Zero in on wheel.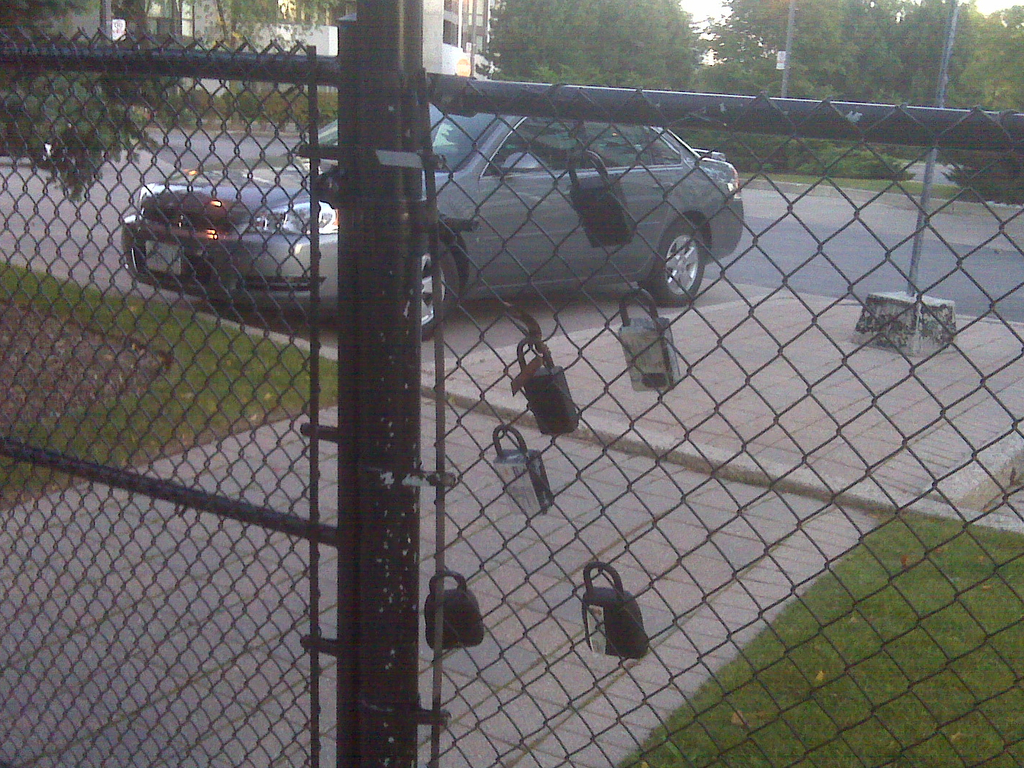
Zeroed in: detection(645, 198, 719, 305).
